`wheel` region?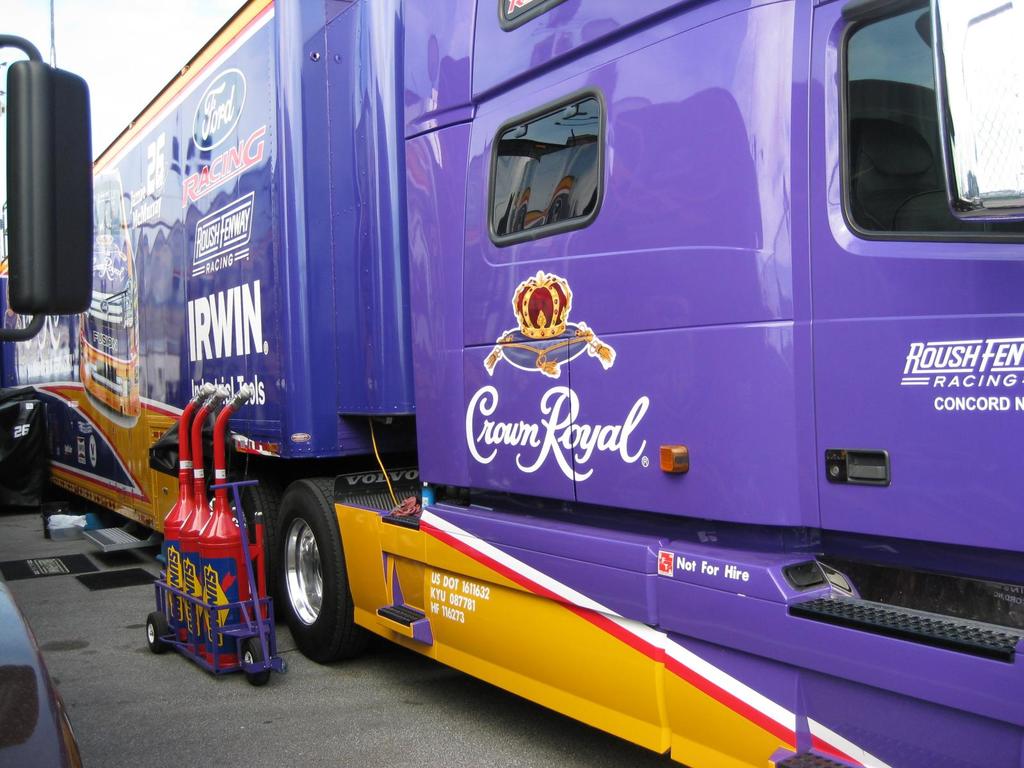
crop(243, 639, 269, 685)
